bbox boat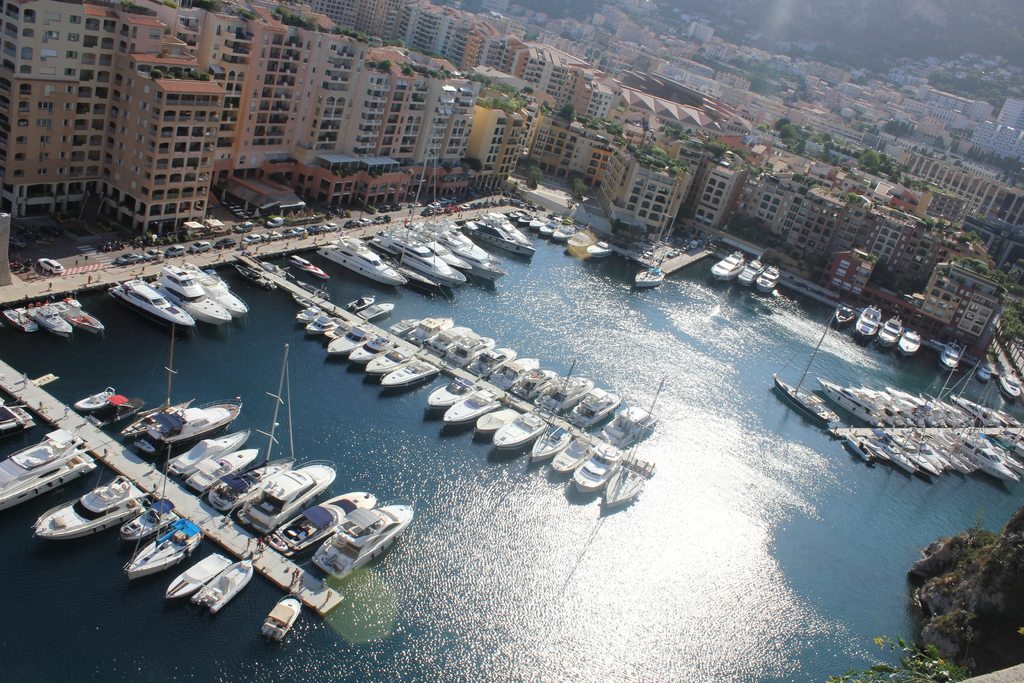
bbox=[292, 252, 331, 279]
